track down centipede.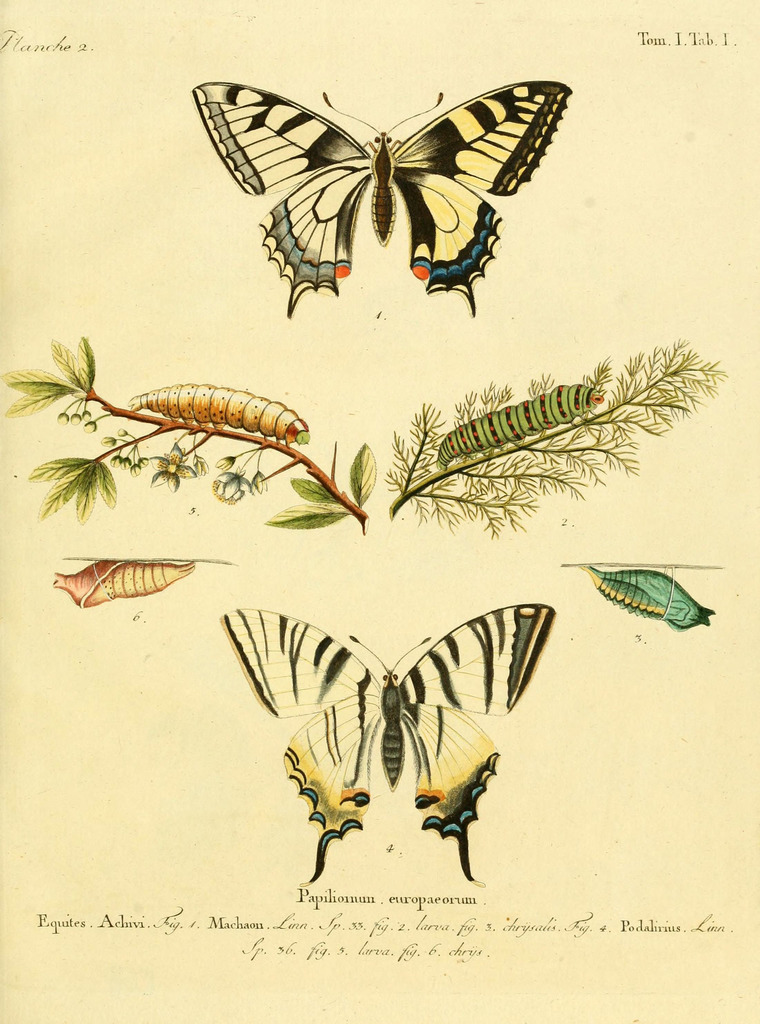
Tracked to 26/346/370/515.
